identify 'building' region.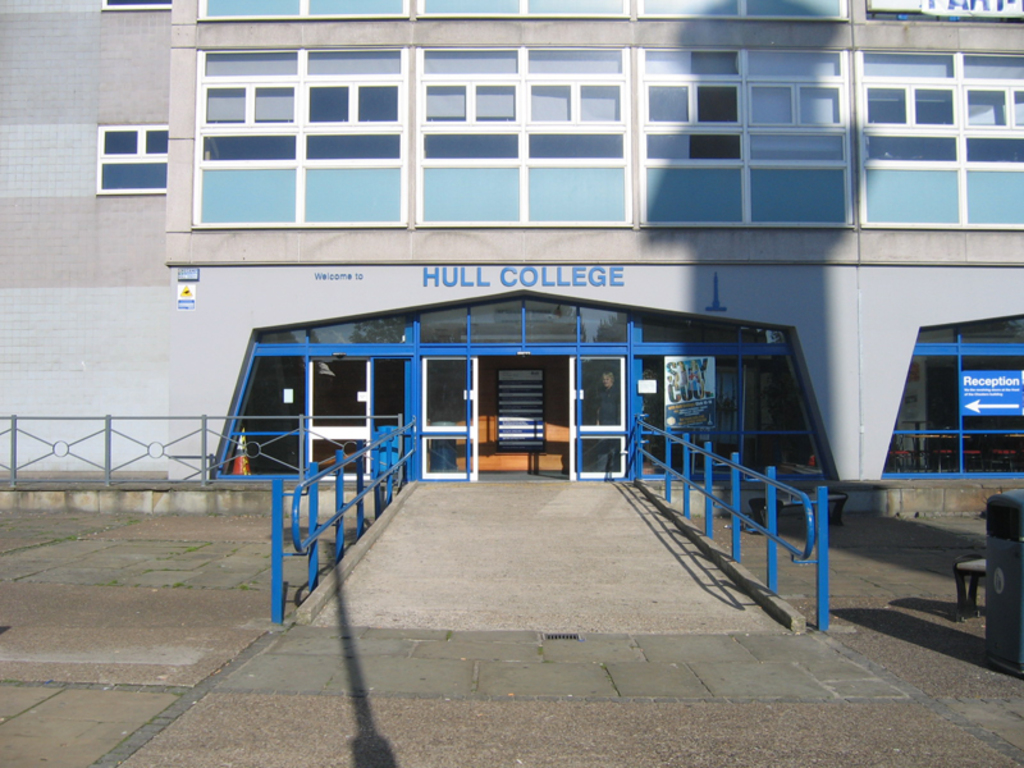
Region: [0, 0, 1023, 512].
